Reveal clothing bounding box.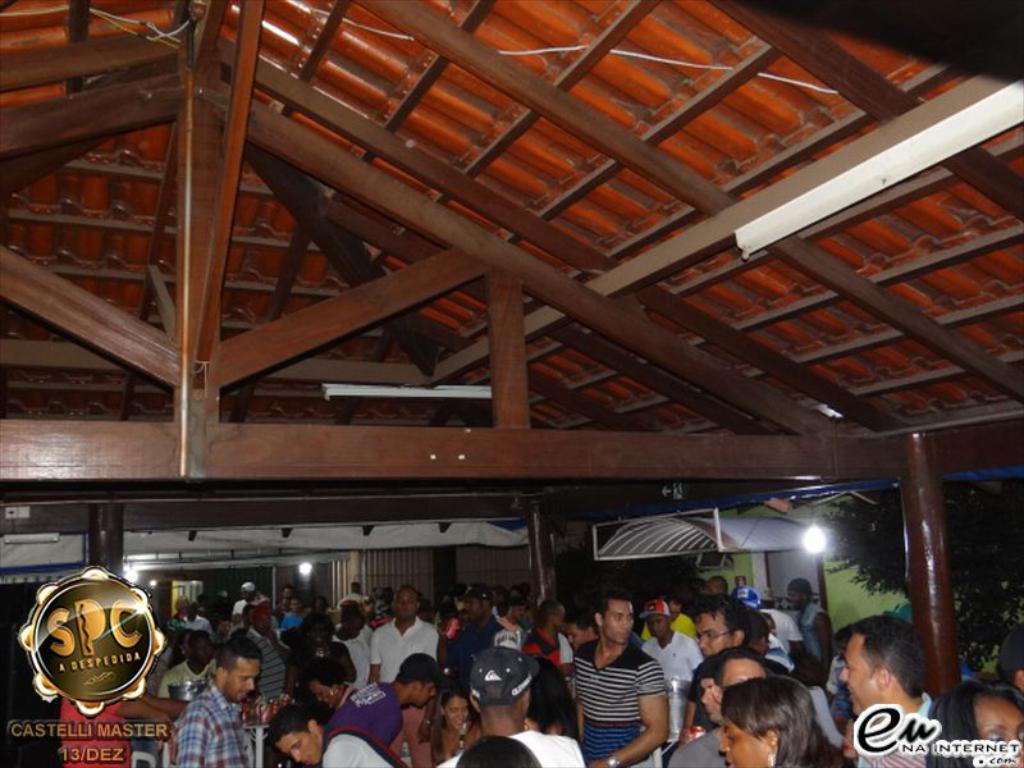
Revealed: x1=666 y1=728 x2=727 y2=767.
